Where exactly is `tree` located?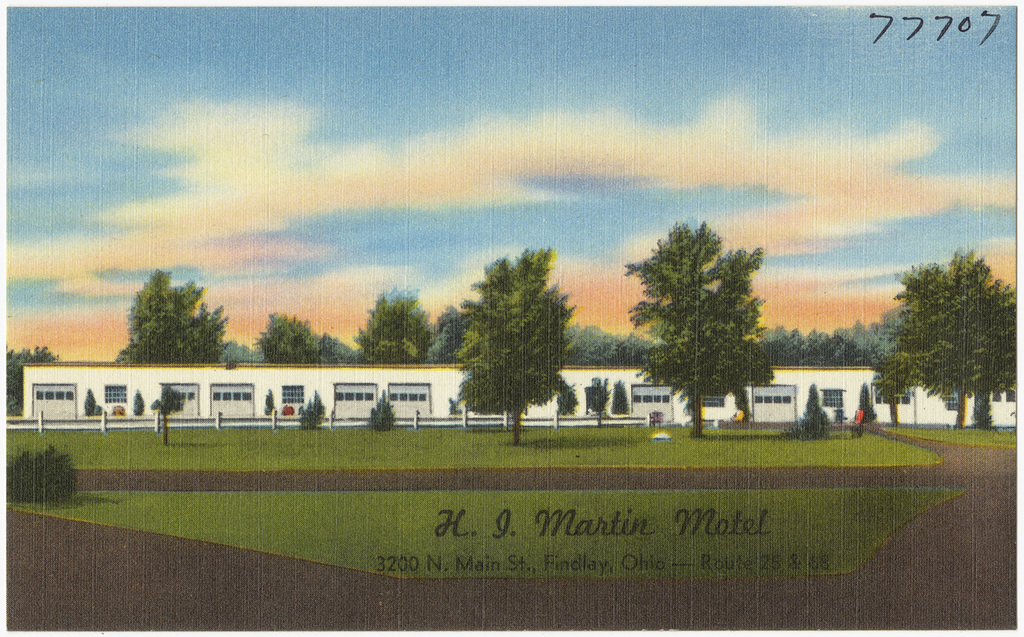
Its bounding box is {"left": 152, "top": 384, "right": 189, "bottom": 446}.
